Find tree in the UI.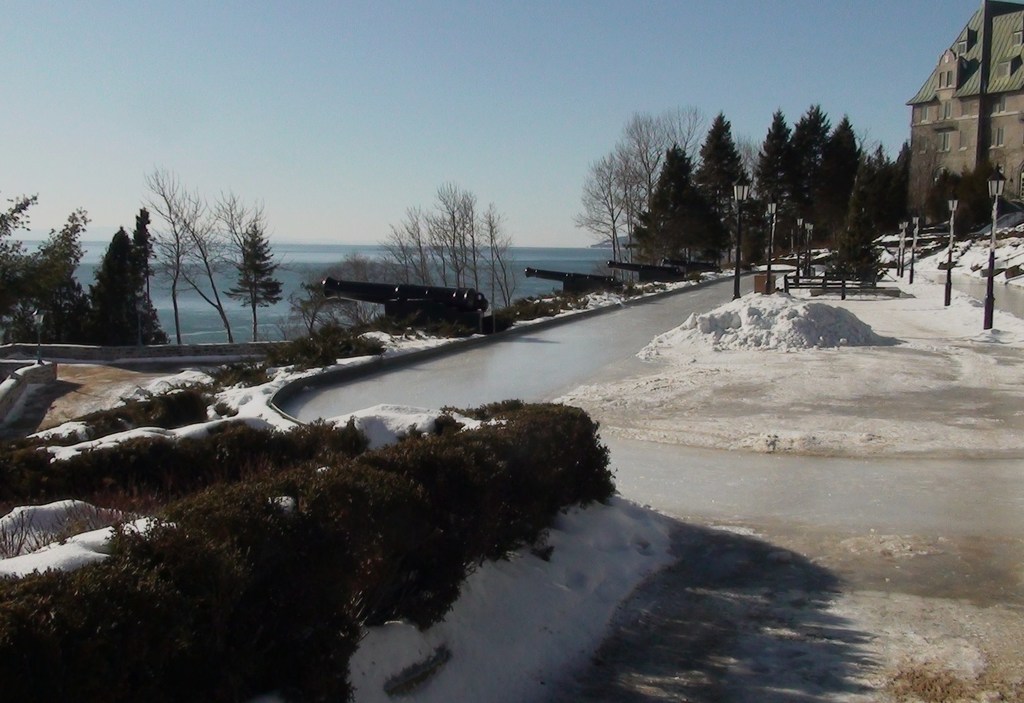
UI element at <bbox>779, 102, 839, 246</bbox>.
